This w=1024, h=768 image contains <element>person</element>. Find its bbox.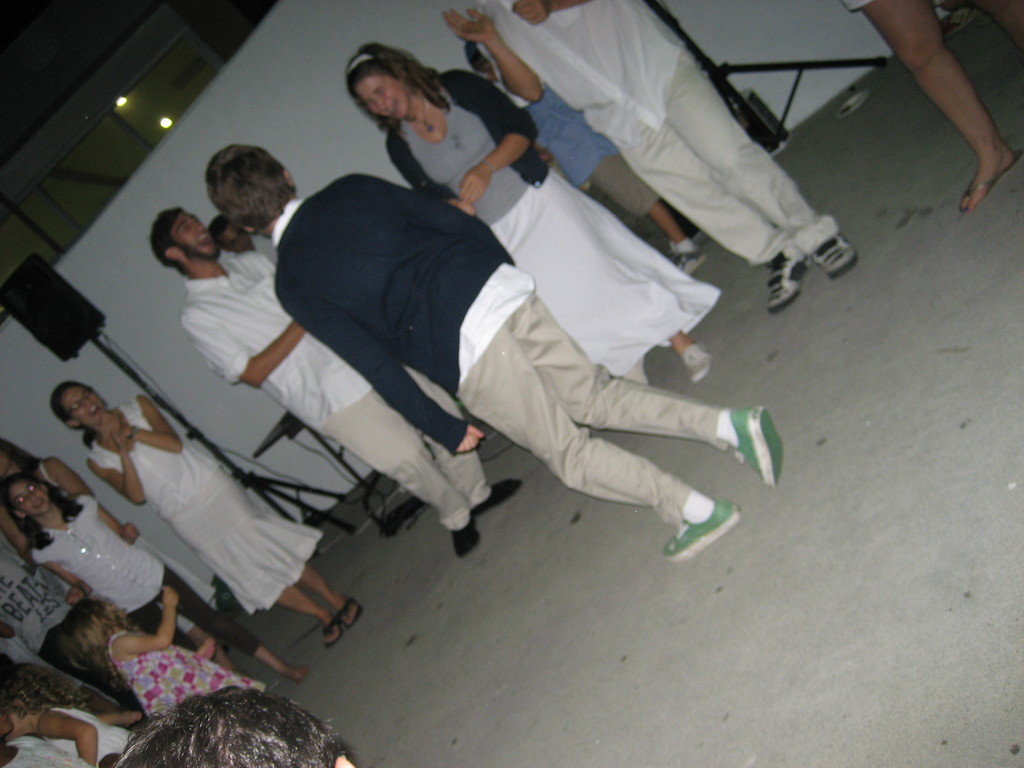
(440, 0, 853, 310).
